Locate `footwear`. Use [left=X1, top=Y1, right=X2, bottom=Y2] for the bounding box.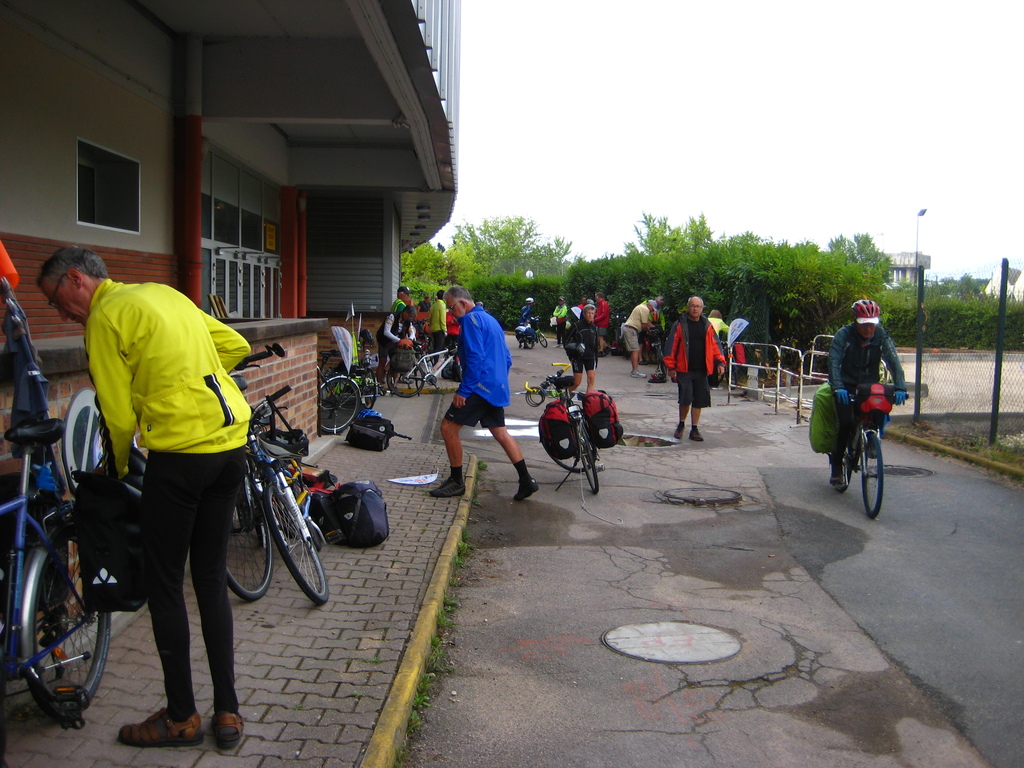
[left=828, top=464, right=845, bottom=484].
